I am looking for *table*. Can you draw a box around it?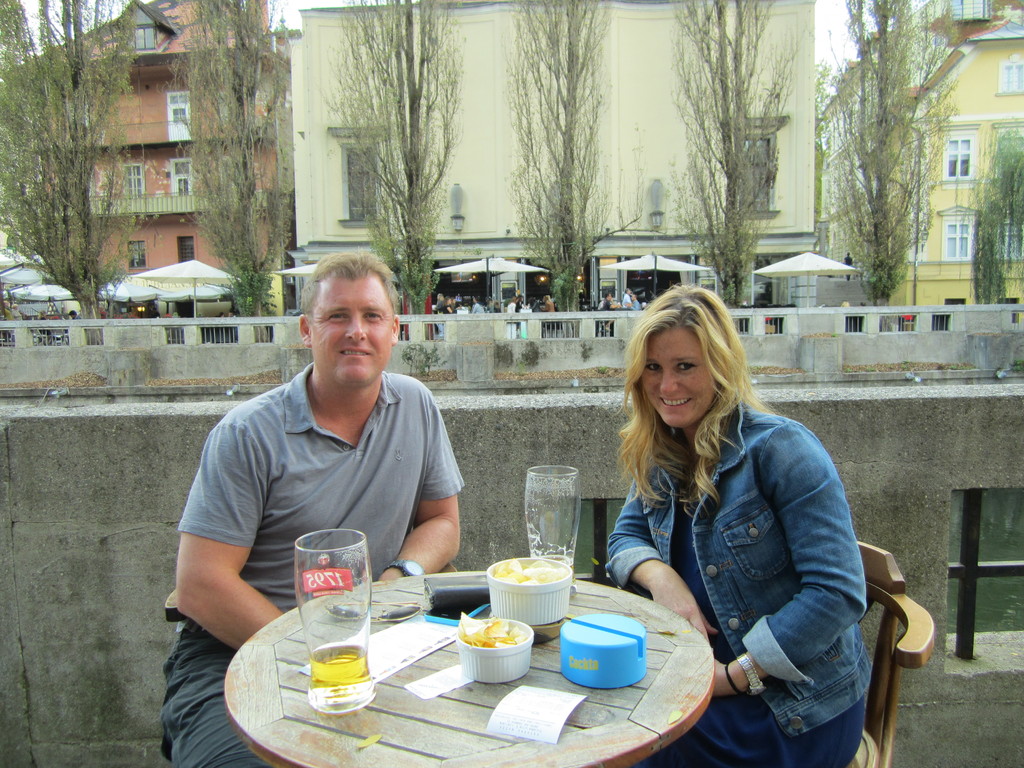
Sure, the bounding box is box=[177, 564, 764, 767].
